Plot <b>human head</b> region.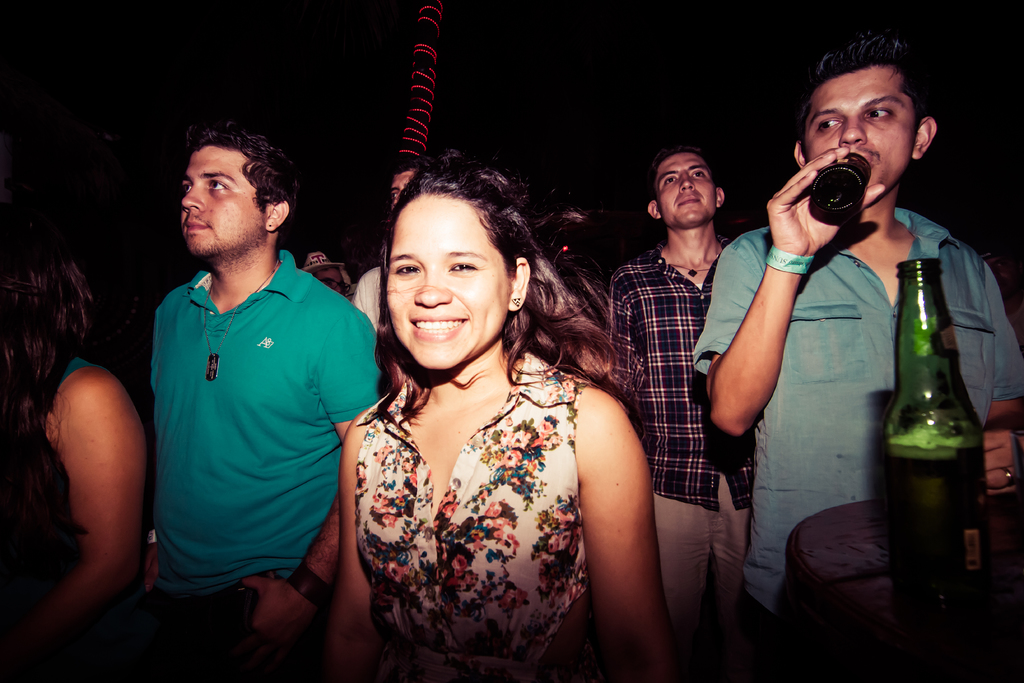
Plotted at (298, 251, 352, 297).
